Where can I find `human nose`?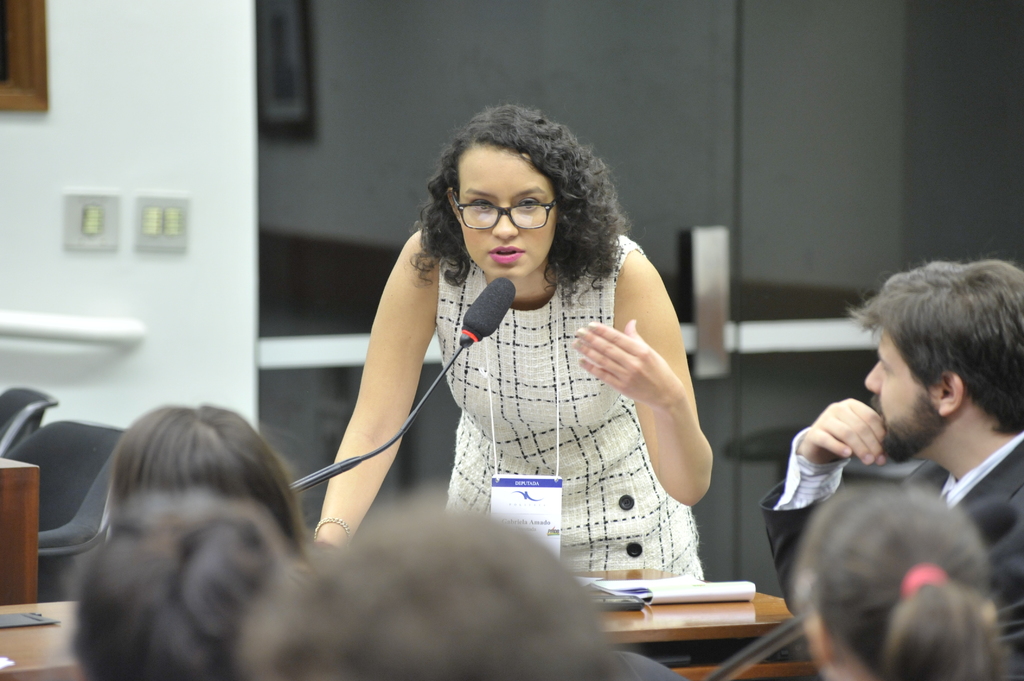
You can find it at [862,356,881,399].
